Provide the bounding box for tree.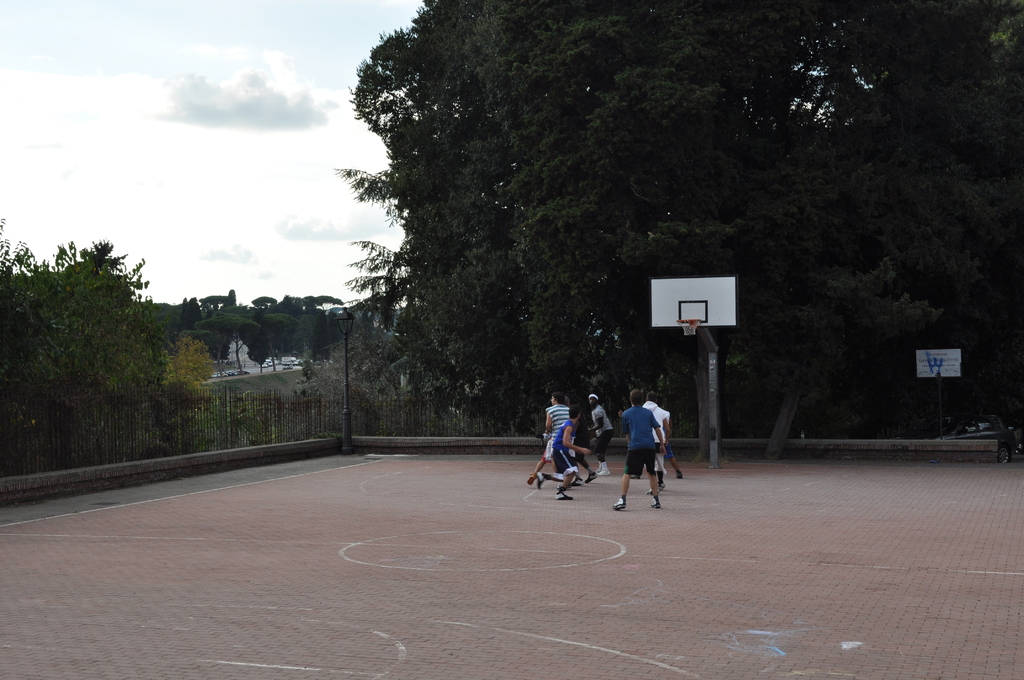
{"x1": 194, "y1": 311, "x2": 262, "y2": 372}.
